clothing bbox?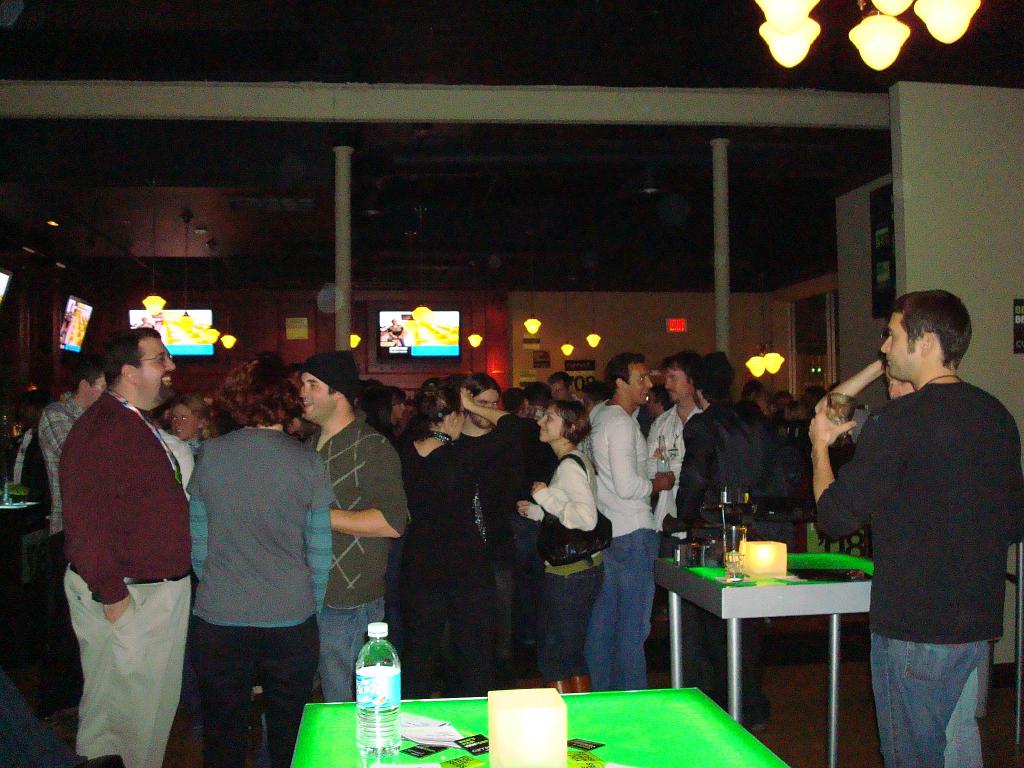
[580, 389, 655, 683]
